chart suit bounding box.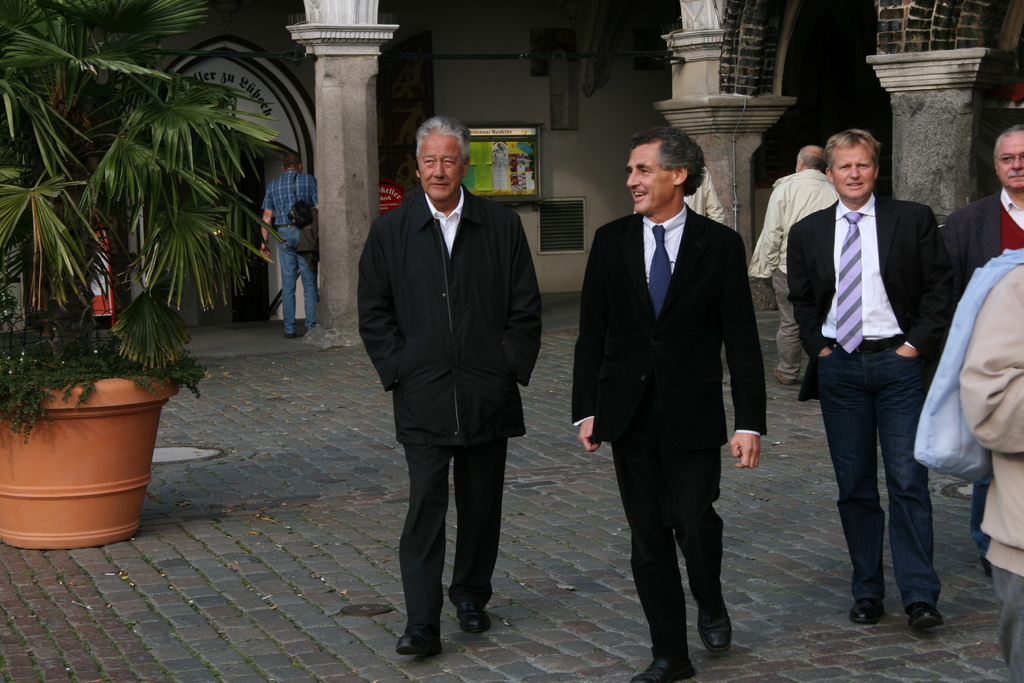
Charted: box(789, 194, 961, 399).
